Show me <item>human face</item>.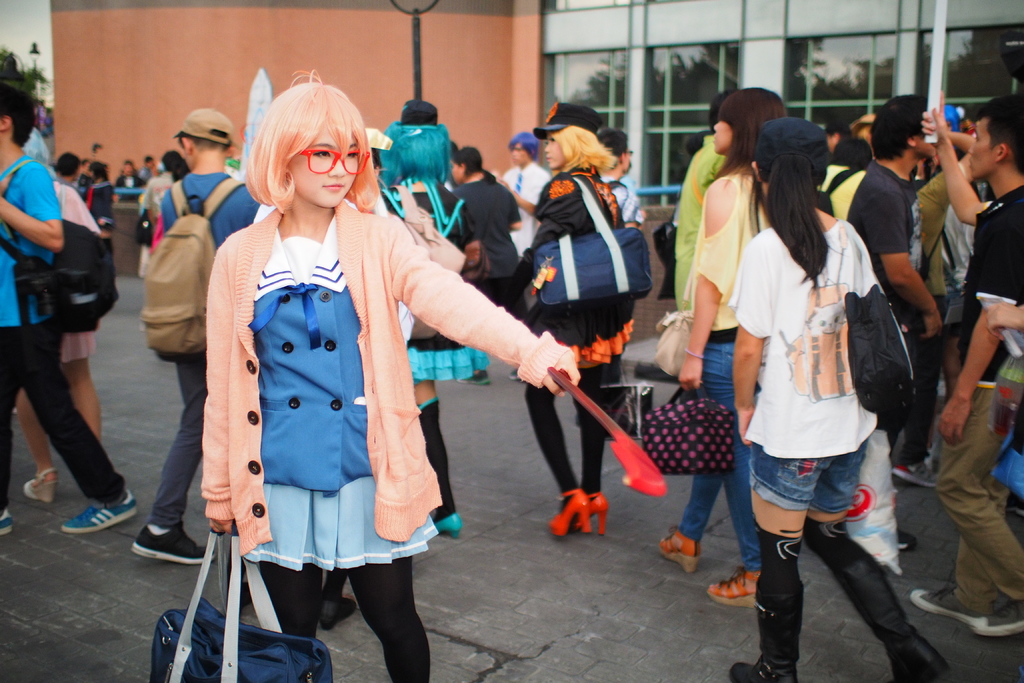
<item>human face</item> is here: [x1=509, y1=138, x2=531, y2=169].
